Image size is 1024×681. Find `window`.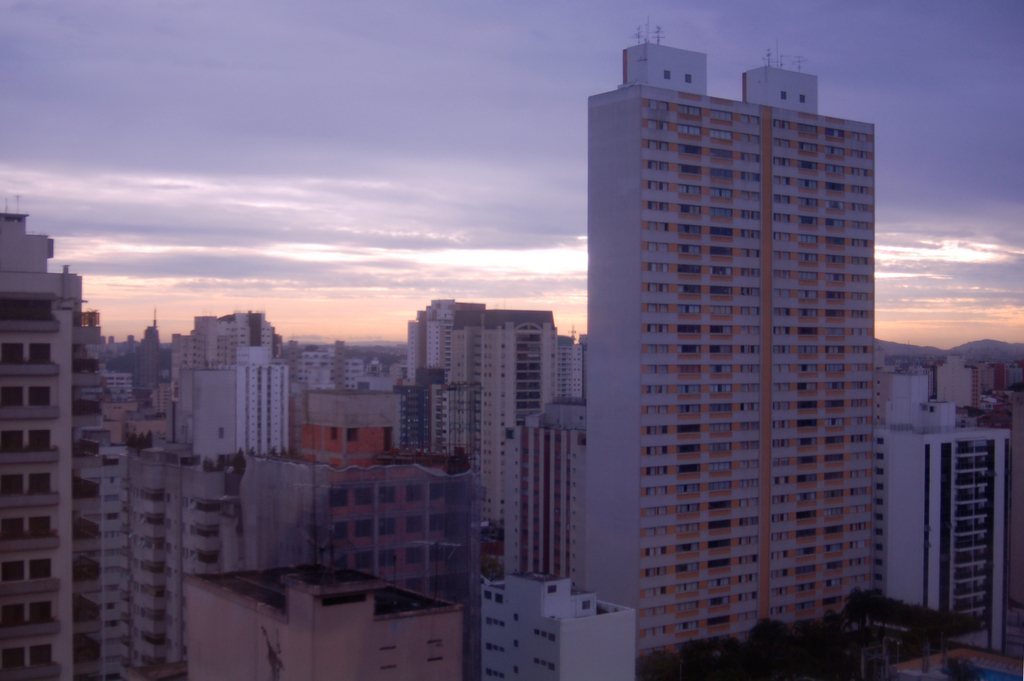
(x1=797, y1=398, x2=813, y2=409).
